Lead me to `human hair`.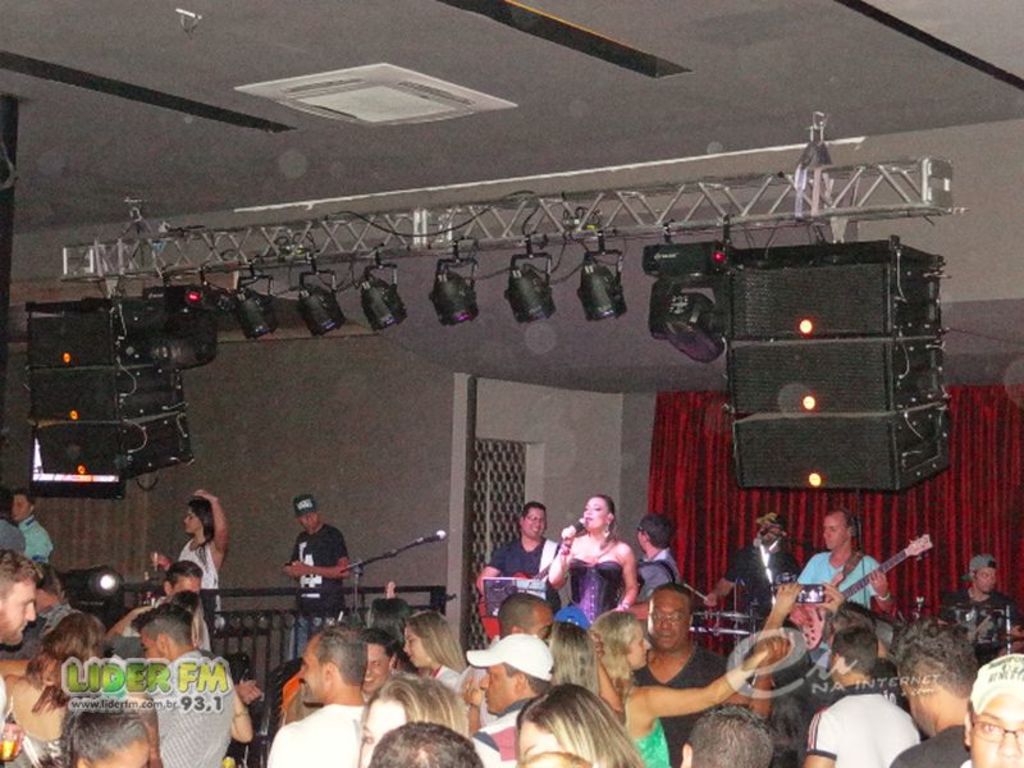
Lead to 684 704 778 767.
